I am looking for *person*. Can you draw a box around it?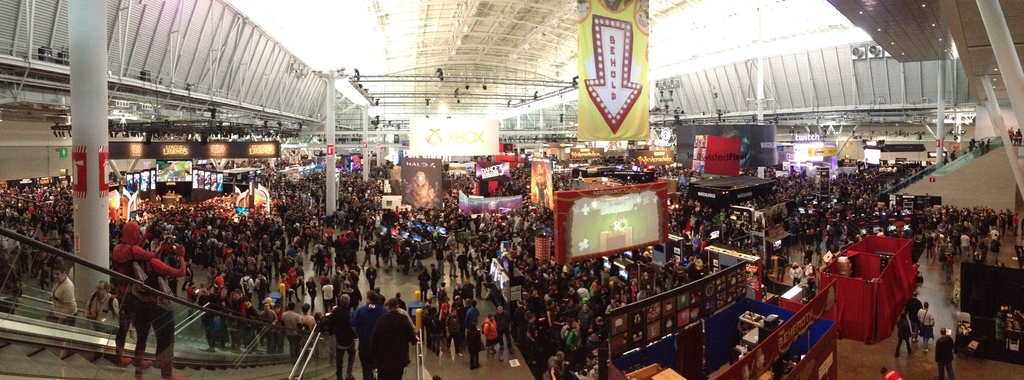
Sure, the bounding box is BBox(639, 267, 656, 296).
